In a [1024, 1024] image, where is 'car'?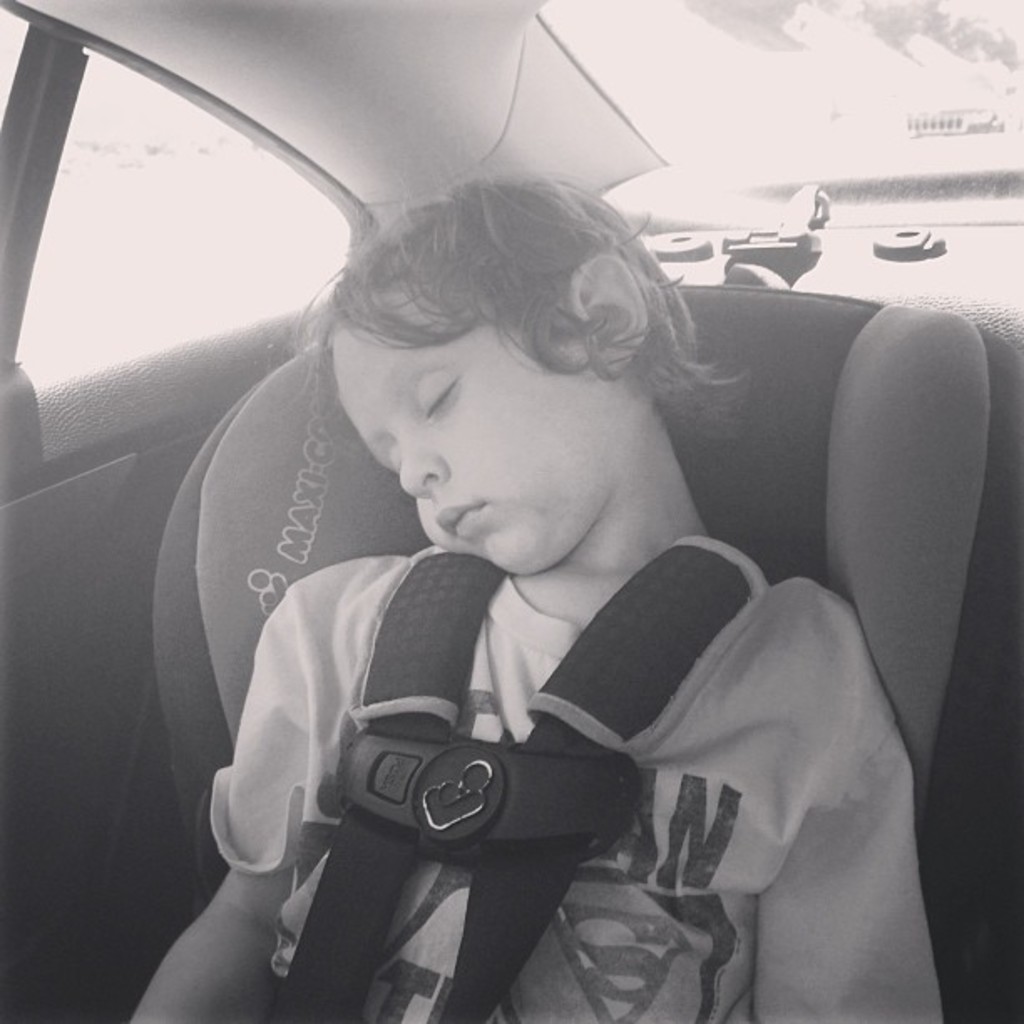
{"x1": 0, "y1": 0, "x2": 1022, "y2": 1022}.
